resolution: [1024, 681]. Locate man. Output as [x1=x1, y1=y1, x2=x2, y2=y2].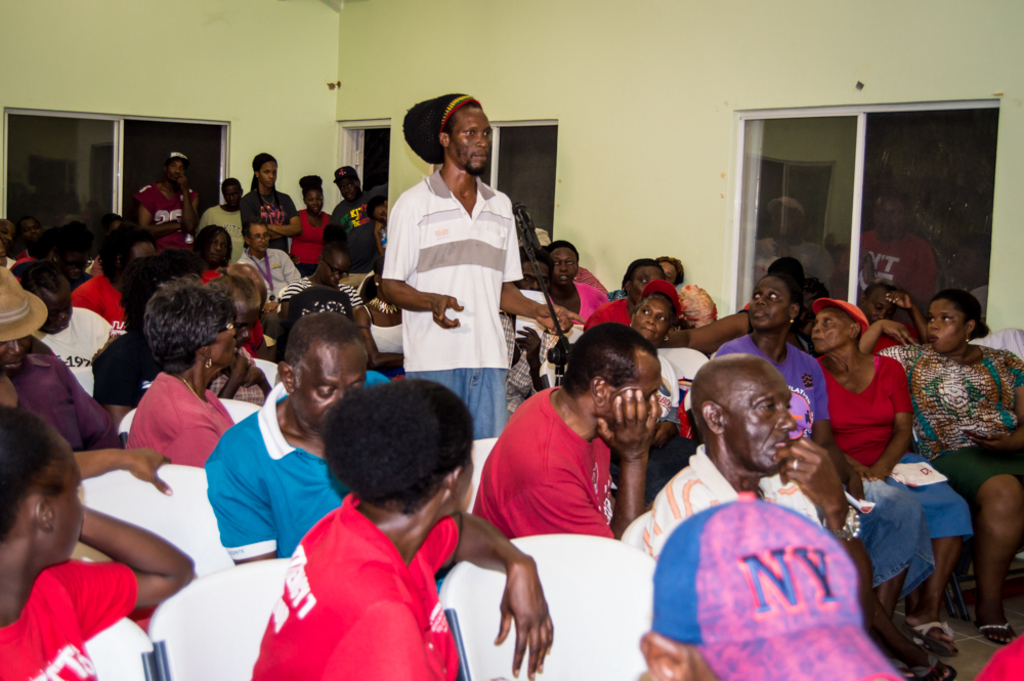
[x1=233, y1=214, x2=300, y2=338].
